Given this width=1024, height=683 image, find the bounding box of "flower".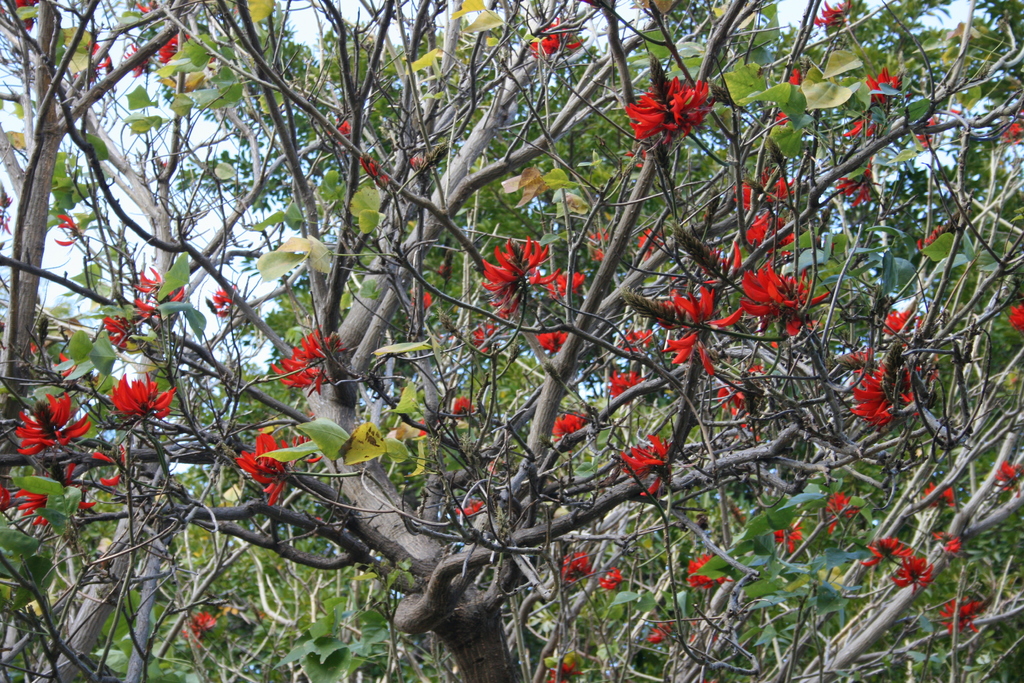
886 552 937 591.
